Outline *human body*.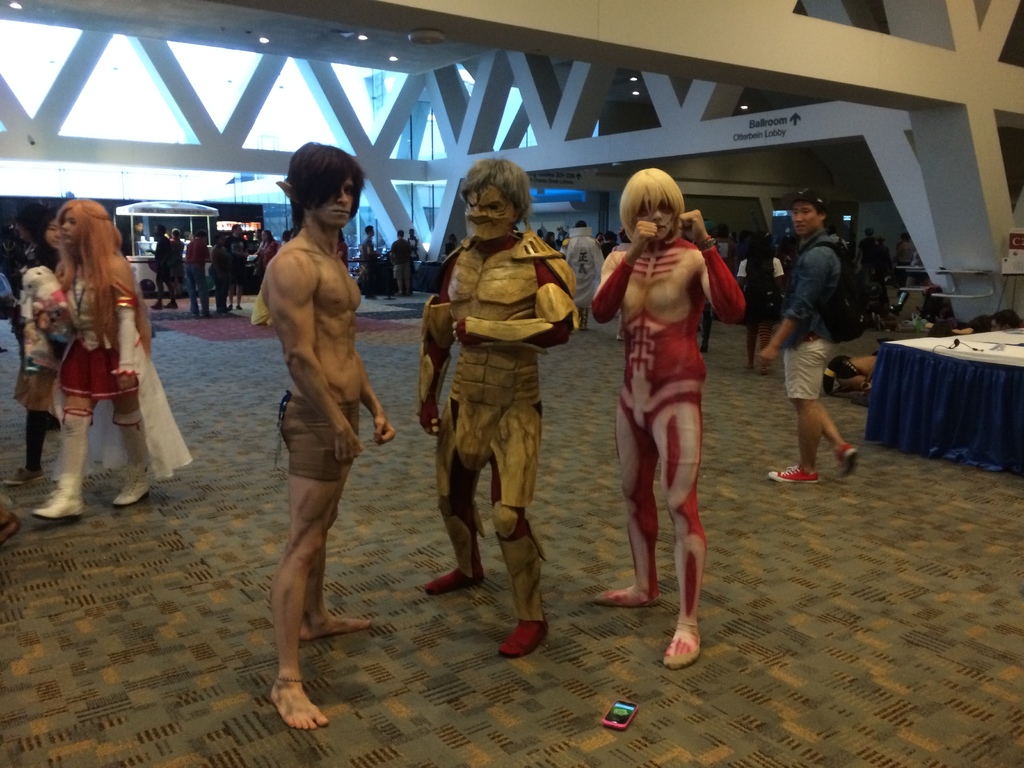
Outline: 412 158 581 659.
